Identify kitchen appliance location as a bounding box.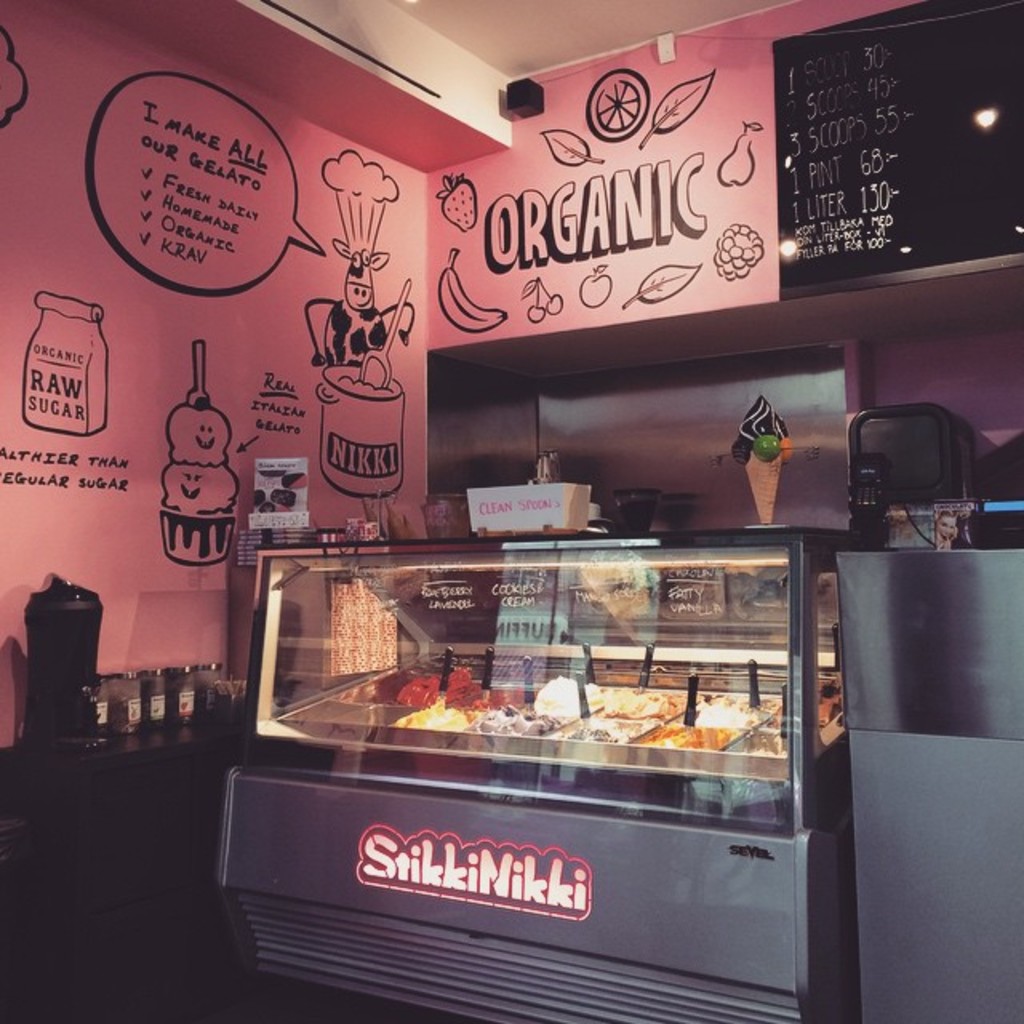
select_region(218, 547, 851, 1022).
